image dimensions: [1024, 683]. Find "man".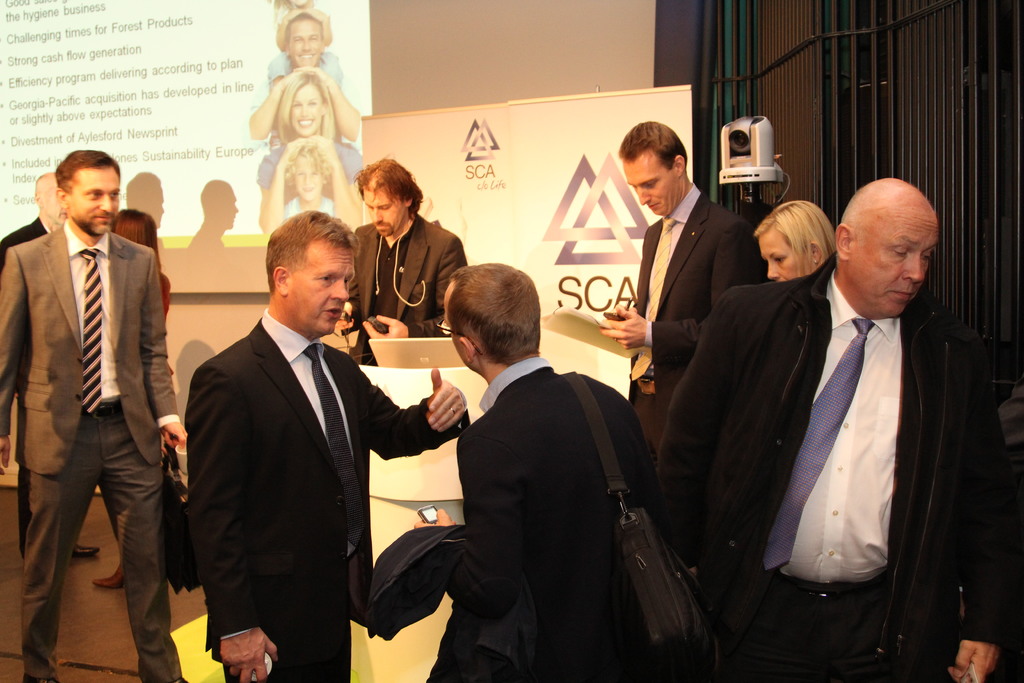
[x1=0, y1=170, x2=100, y2=564].
